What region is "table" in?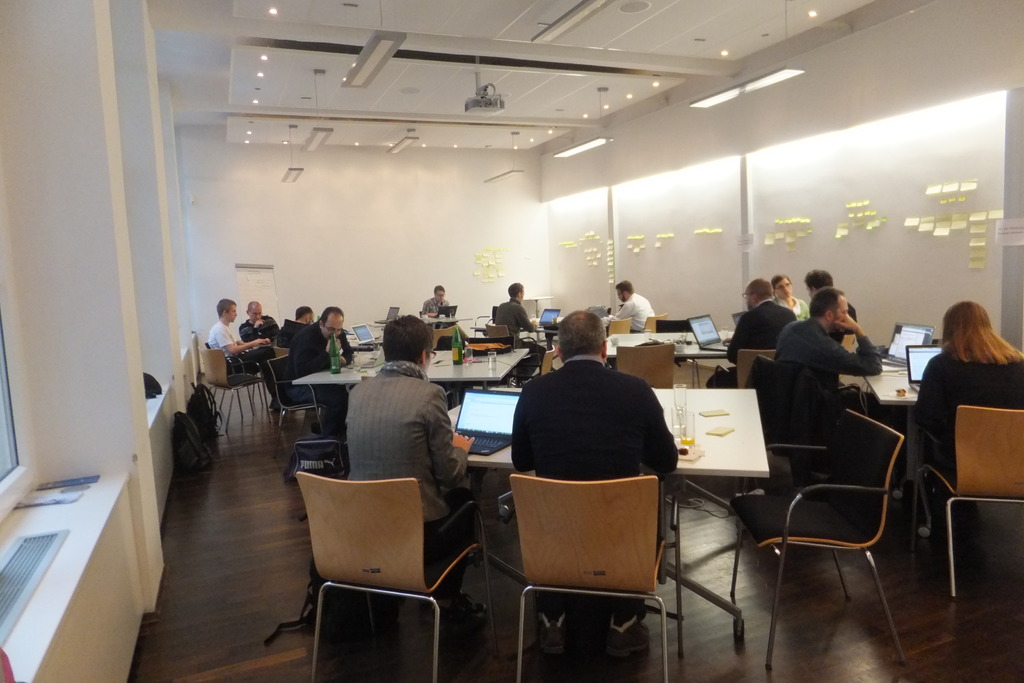
451/386/766/639.
